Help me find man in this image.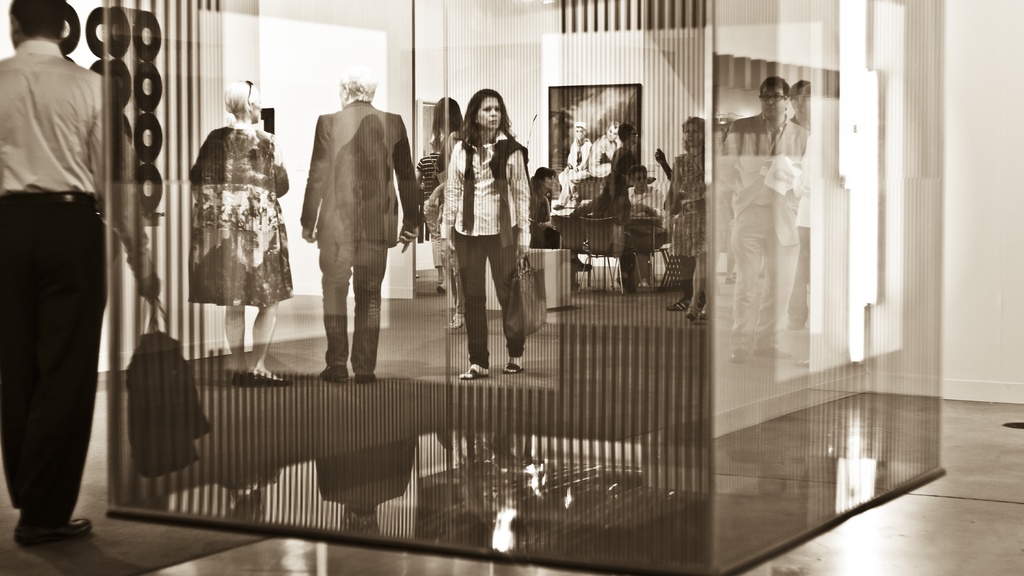
Found it: (x1=0, y1=0, x2=163, y2=548).
